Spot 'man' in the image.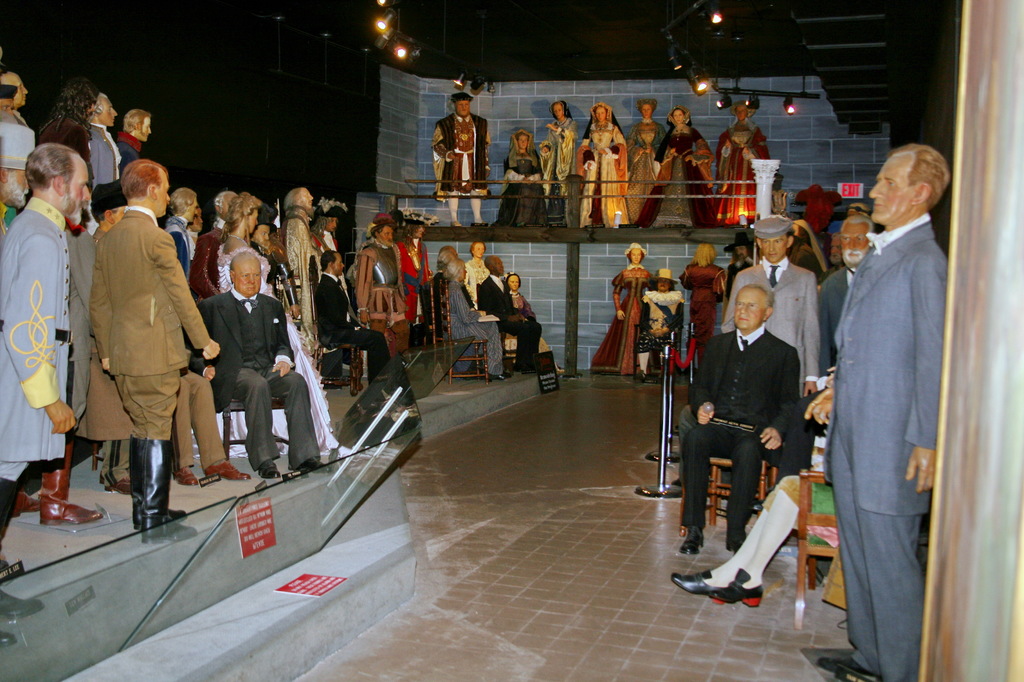
'man' found at box(88, 157, 223, 544).
